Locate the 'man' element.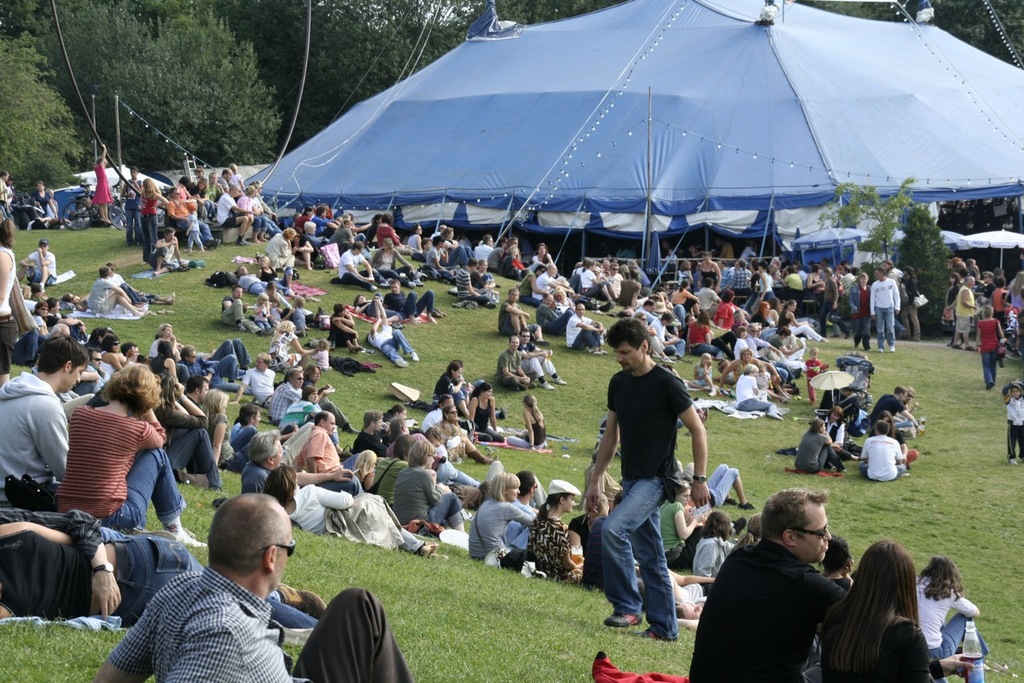
Element bbox: 689/493/844/682.
